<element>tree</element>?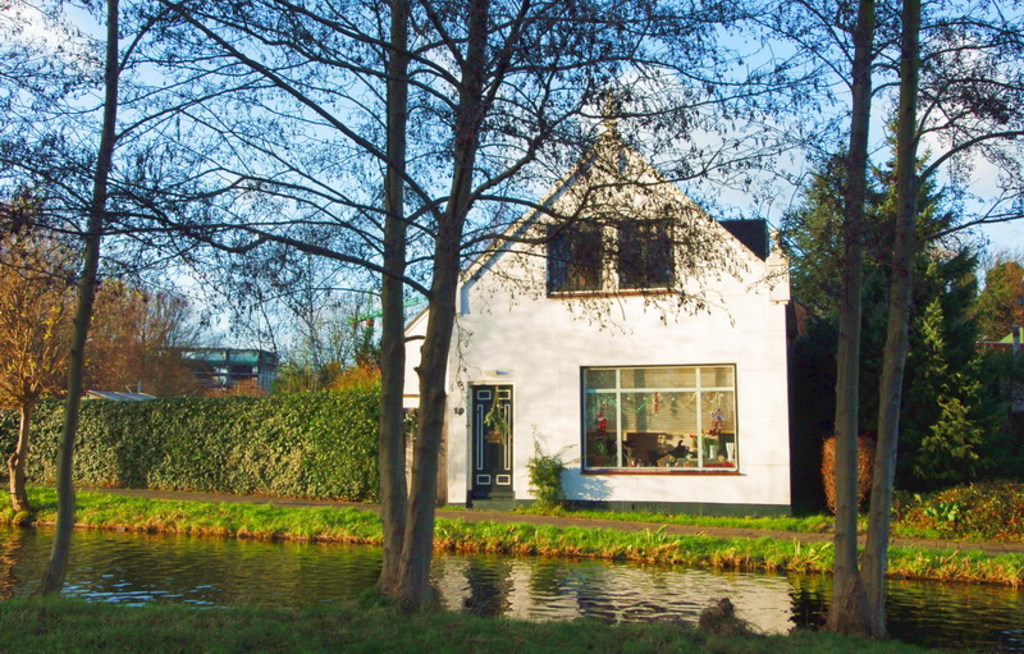
bbox=(961, 257, 1023, 342)
